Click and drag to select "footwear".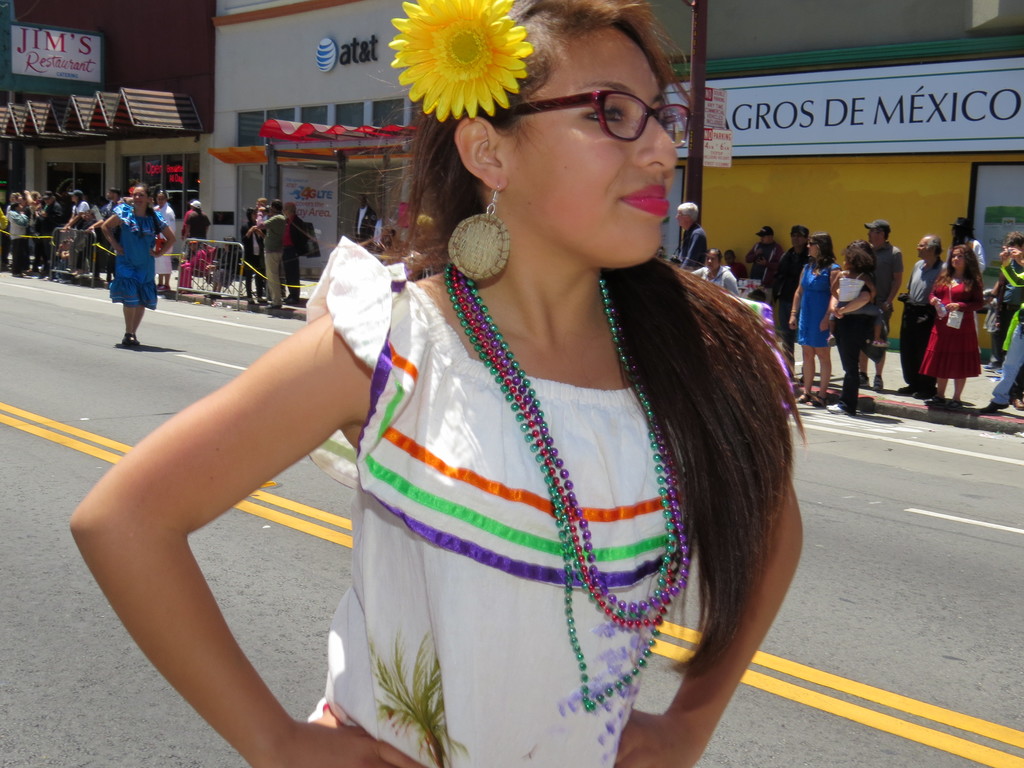
Selection: <box>124,336,135,346</box>.
